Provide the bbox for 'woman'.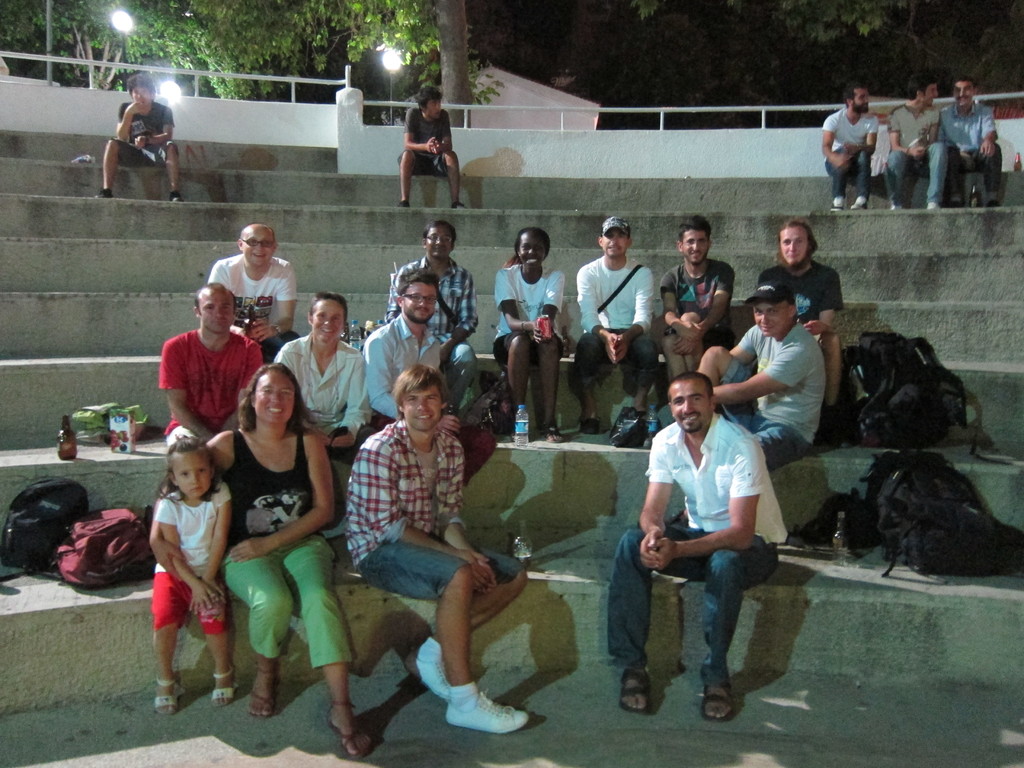
<bbox>275, 291, 383, 464</bbox>.
